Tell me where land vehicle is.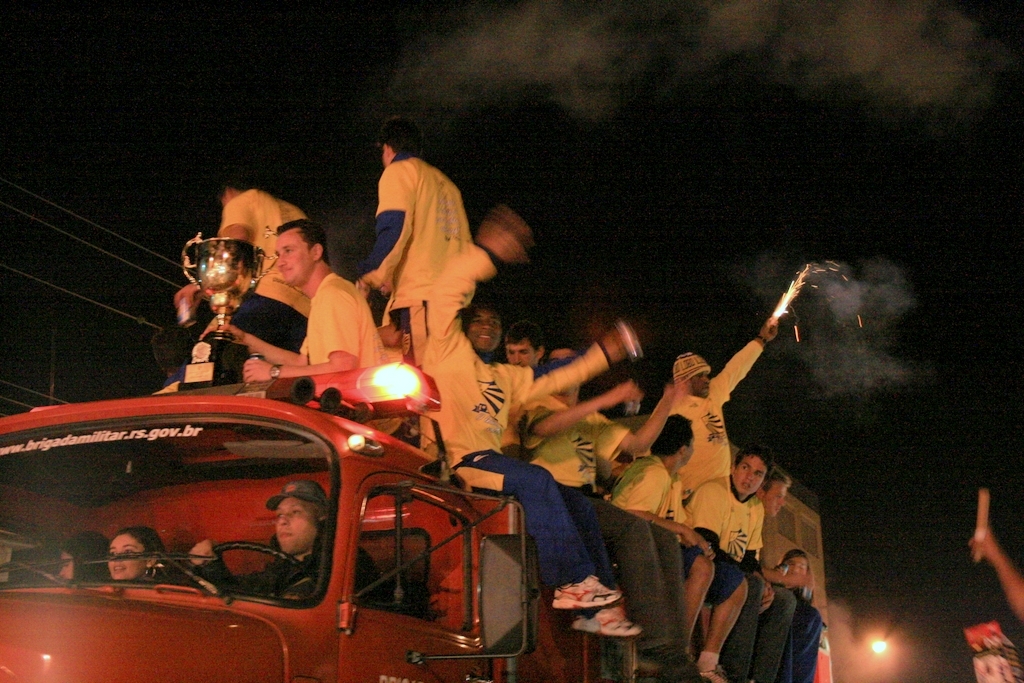
land vehicle is at region(0, 356, 823, 682).
